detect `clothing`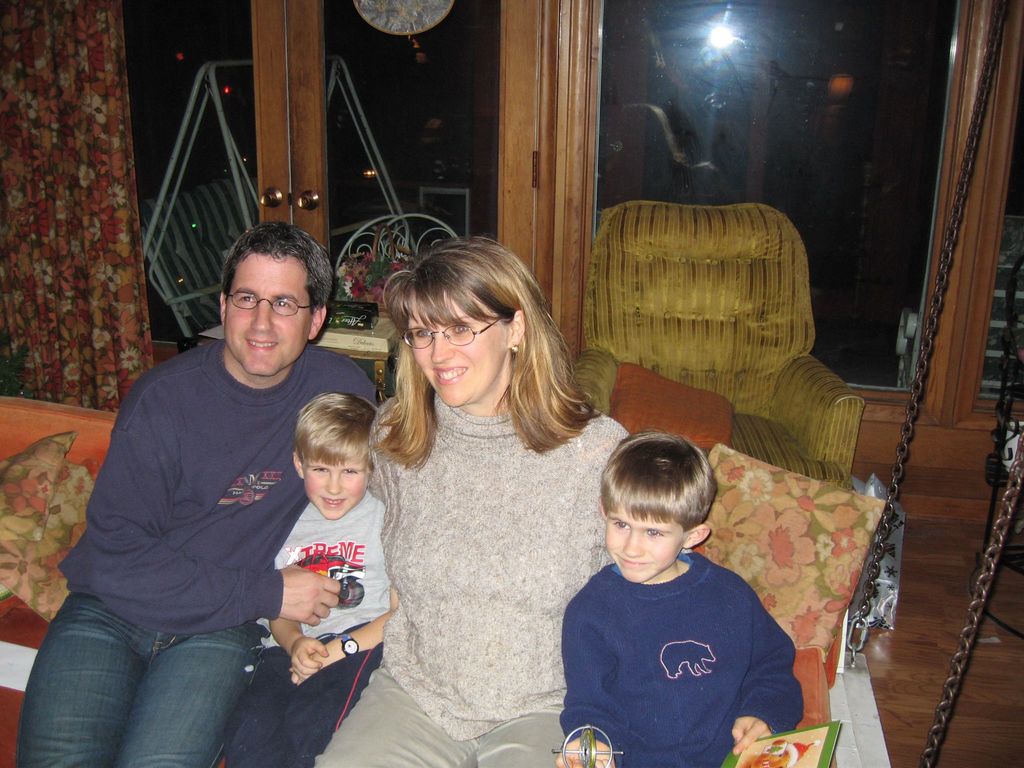
rect(309, 384, 634, 767)
